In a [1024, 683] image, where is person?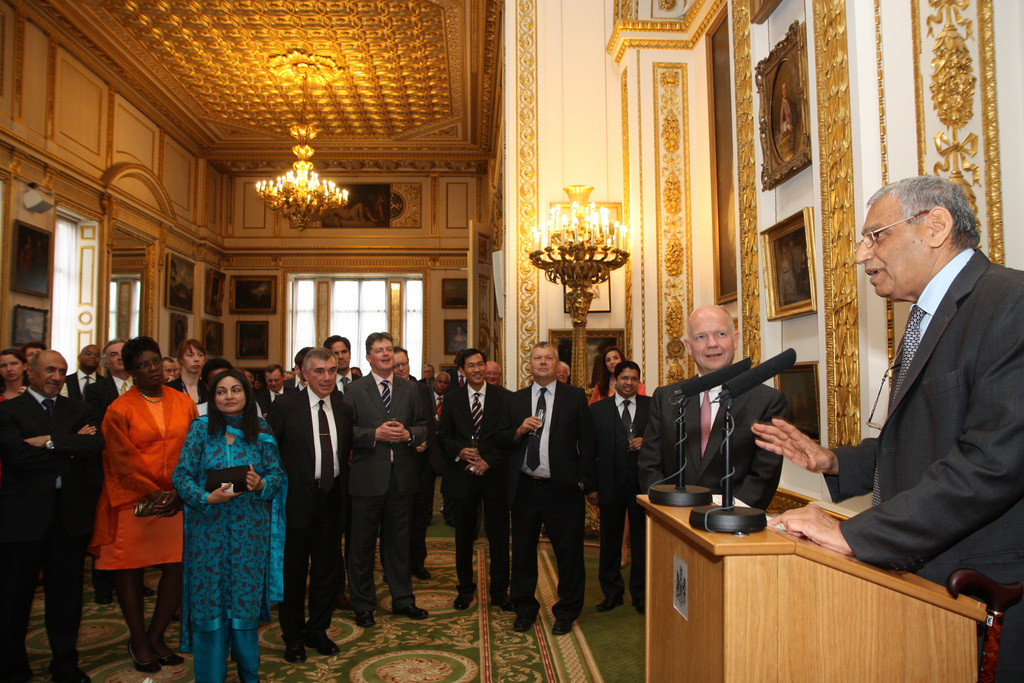
100 339 200 671.
